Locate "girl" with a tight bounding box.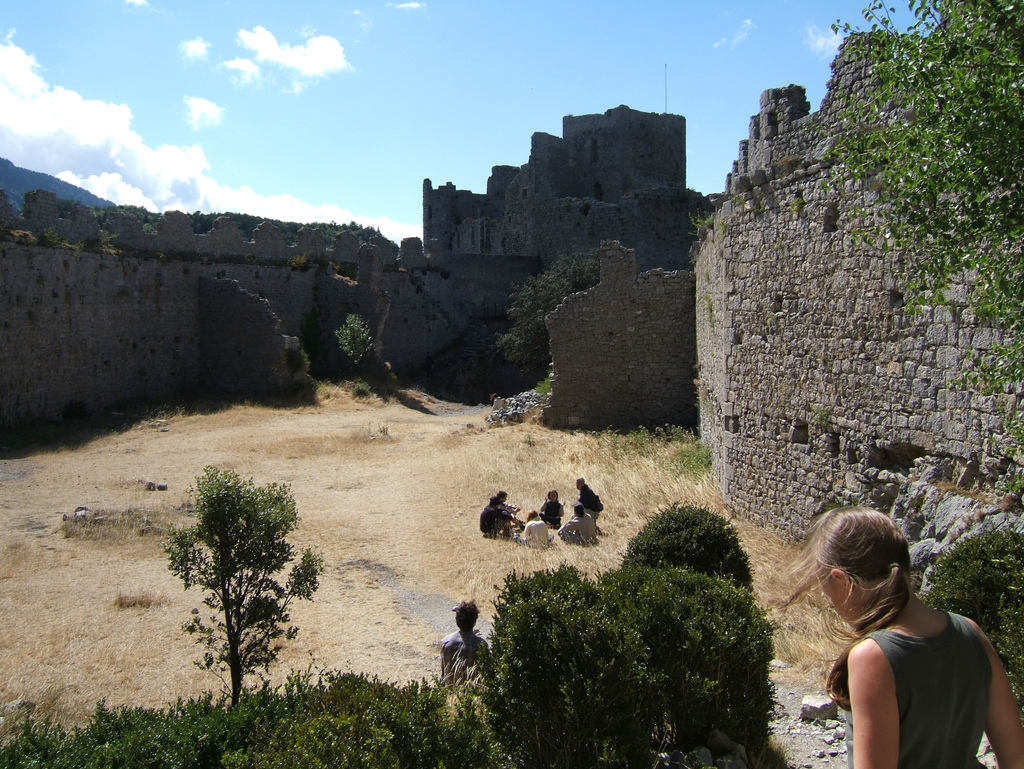
531:487:563:528.
